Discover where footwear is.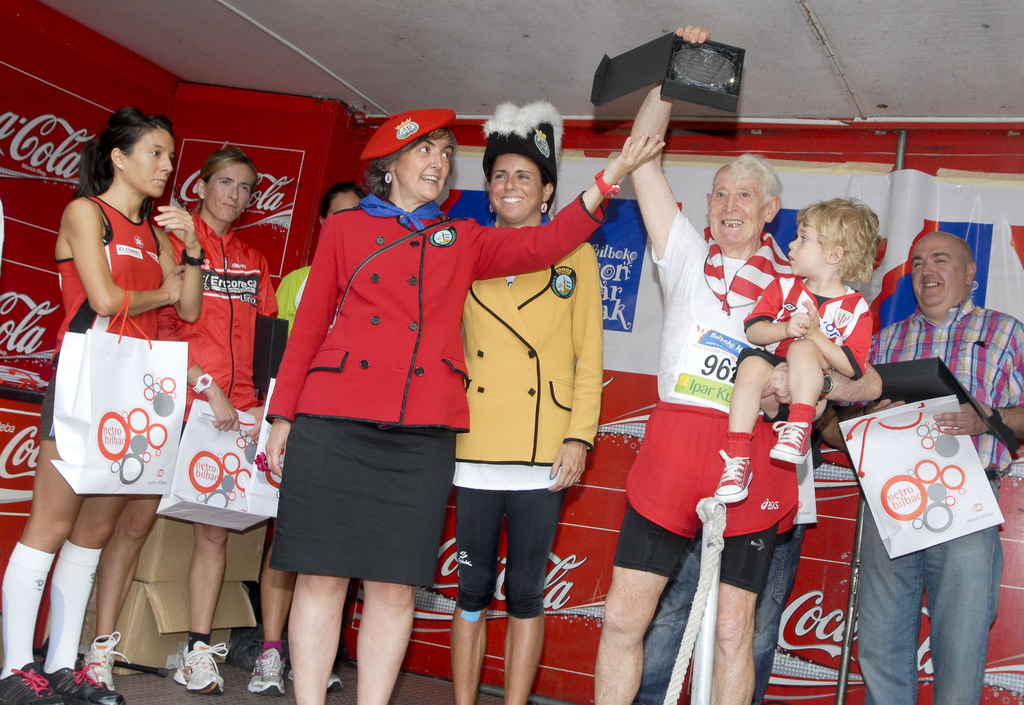
Discovered at 0, 661, 68, 704.
